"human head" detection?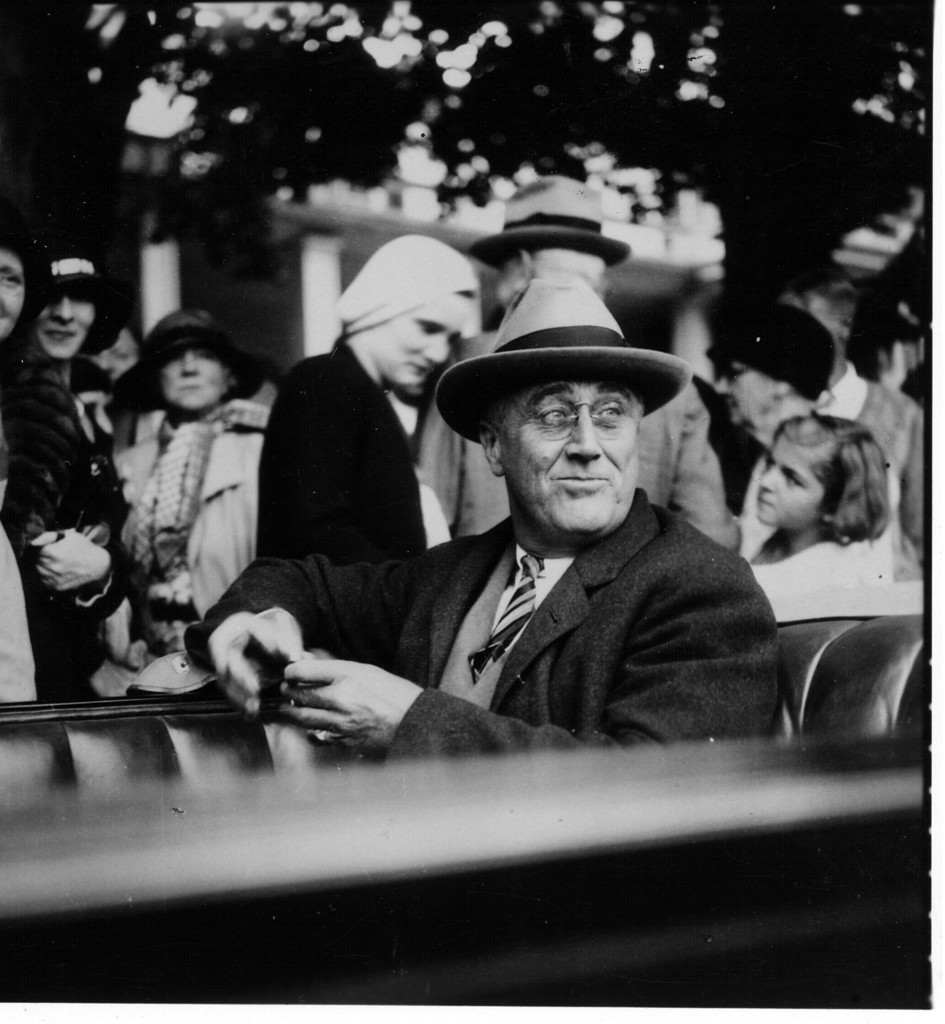
<region>136, 302, 234, 412</region>
